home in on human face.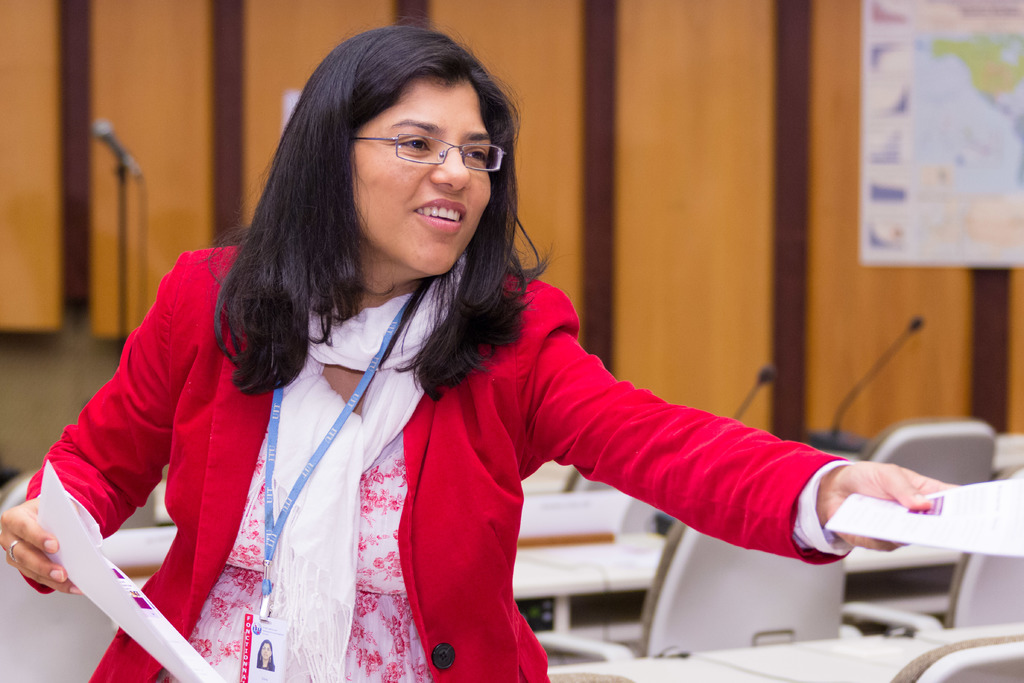
Homed in at 355/88/493/278.
